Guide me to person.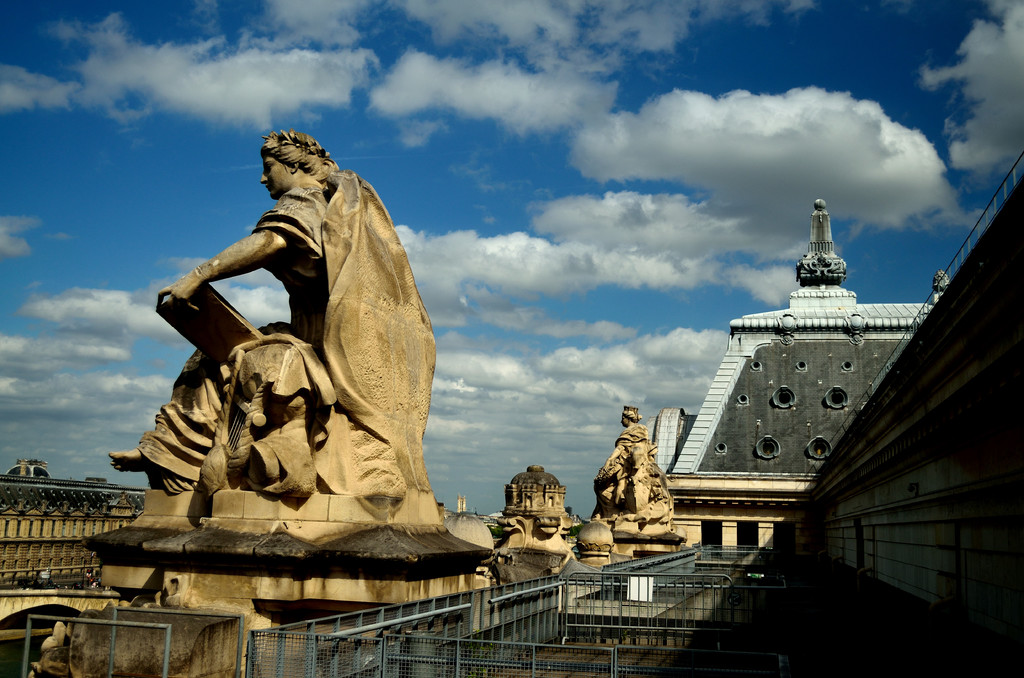
Guidance: x1=592, y1=408, x2=675, y2=531.
